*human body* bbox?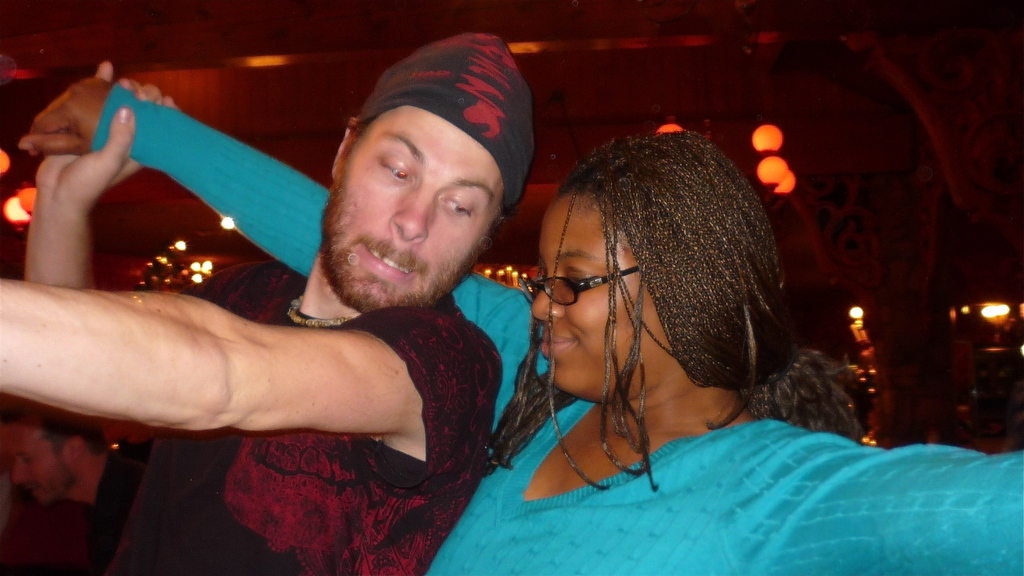
(left=9, top=74, right=1023, bottom=575)
